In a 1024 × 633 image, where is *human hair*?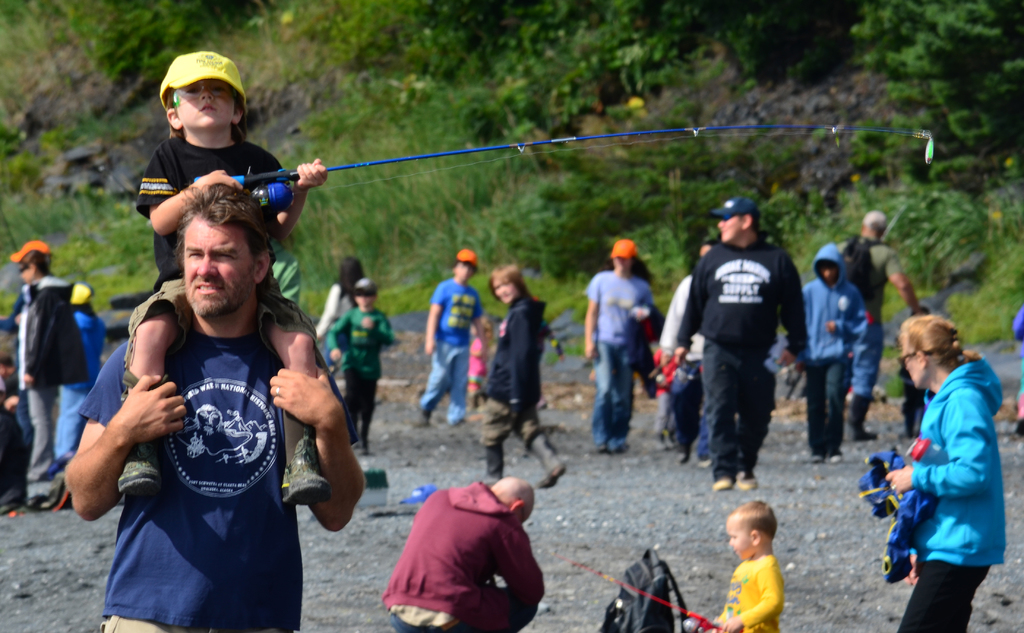
pyautogui.locateOnScreen(17, 248, 51, 277).
